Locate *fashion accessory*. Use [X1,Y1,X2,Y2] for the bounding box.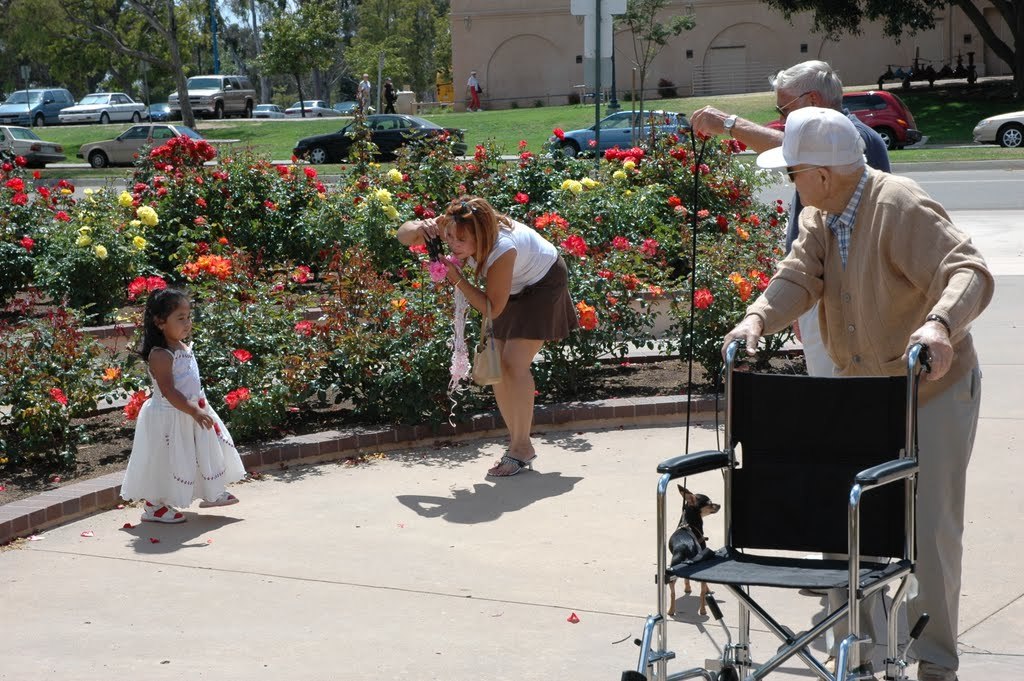
[721,110,738,140].
